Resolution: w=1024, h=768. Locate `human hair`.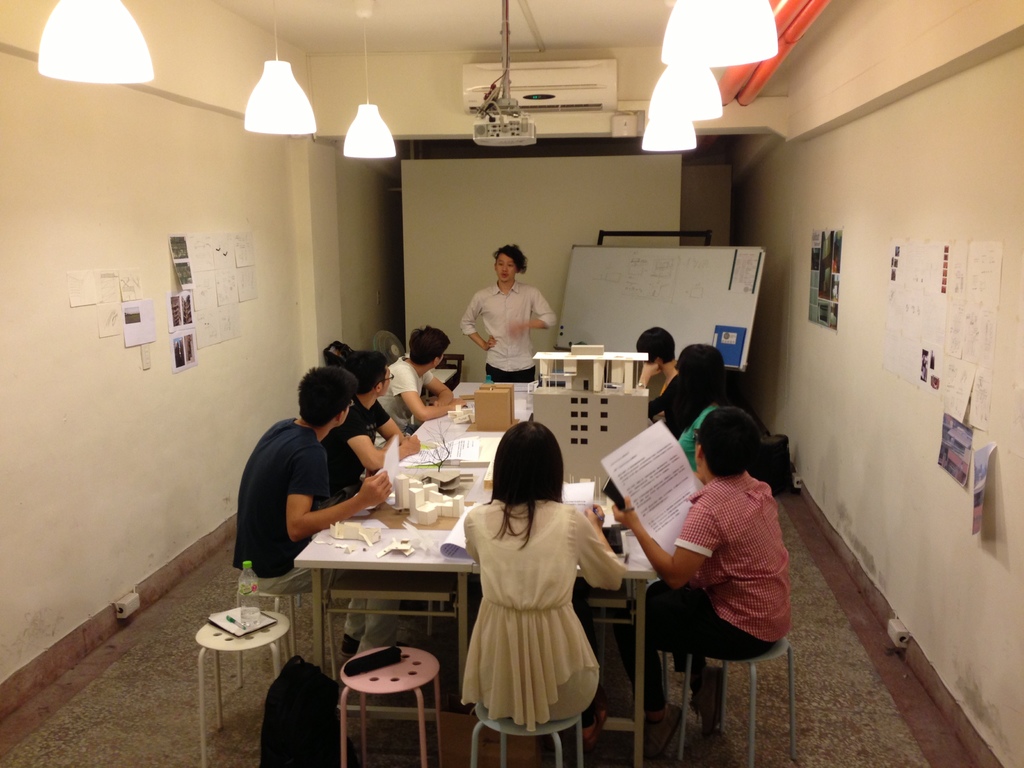
(490, 241, 530, 274).
